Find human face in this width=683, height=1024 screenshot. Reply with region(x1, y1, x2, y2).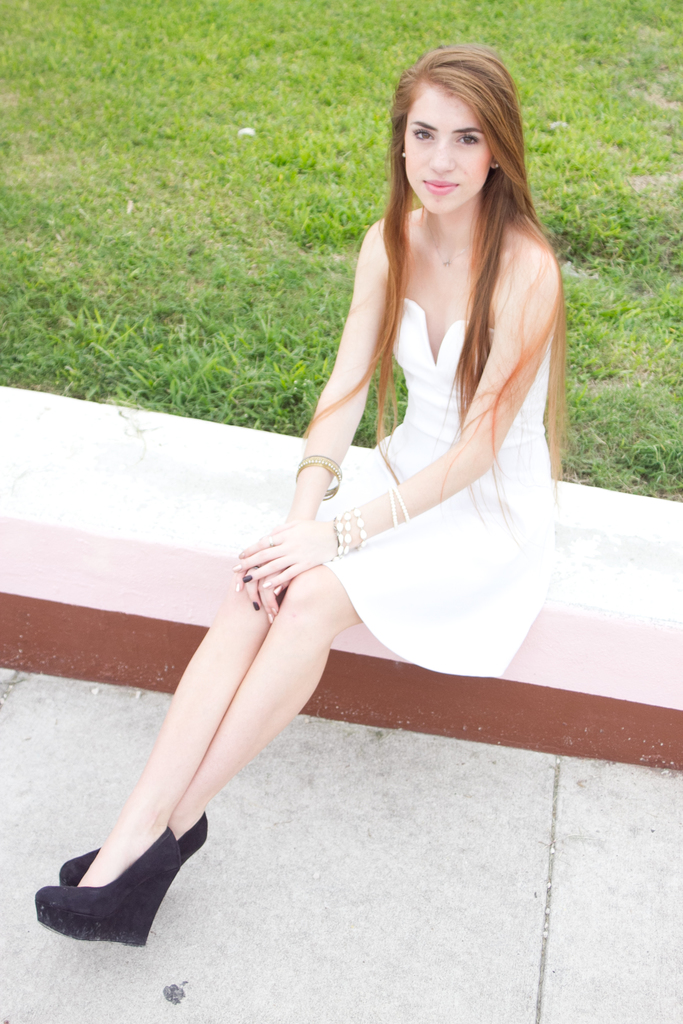
region(406, 92, 495, 211).
